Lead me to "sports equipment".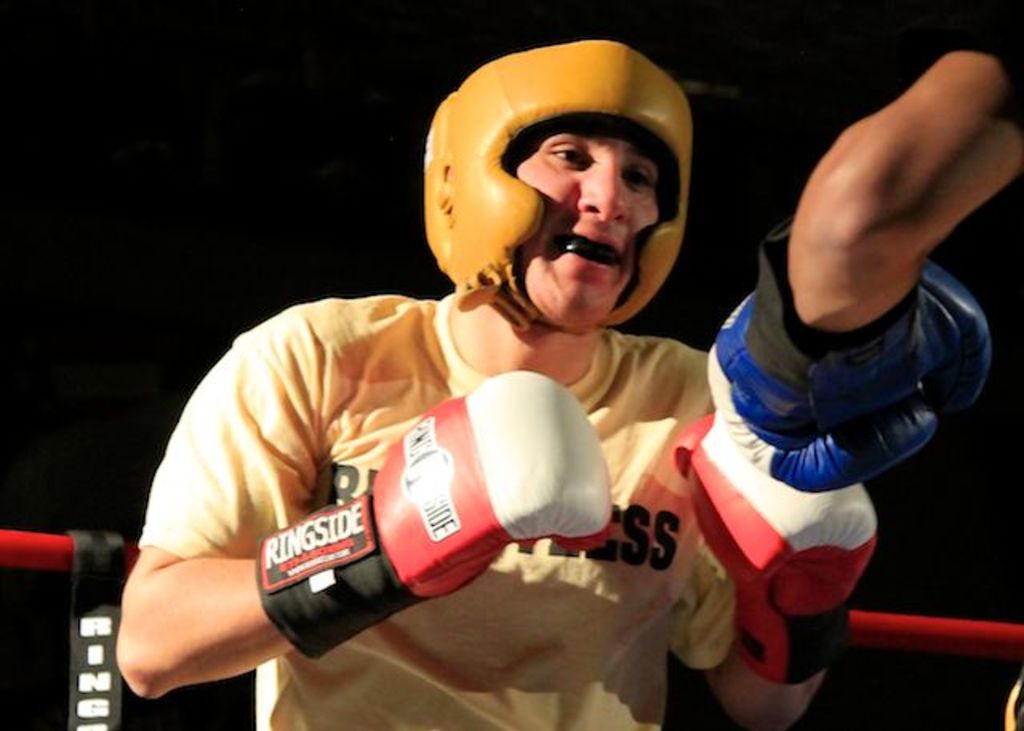
Lead to 707:222:987:489.
